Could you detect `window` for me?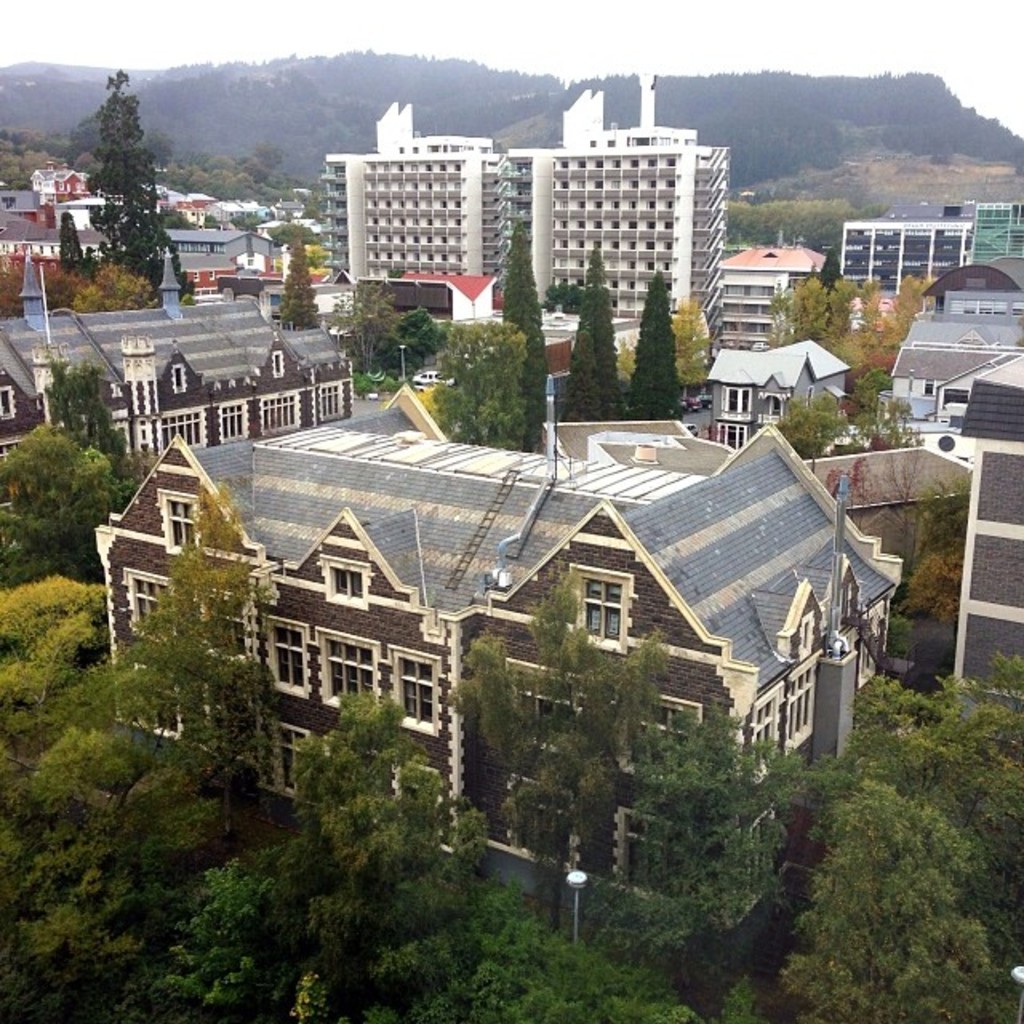
Detection result: Rect(747, 694, 778, 778).
